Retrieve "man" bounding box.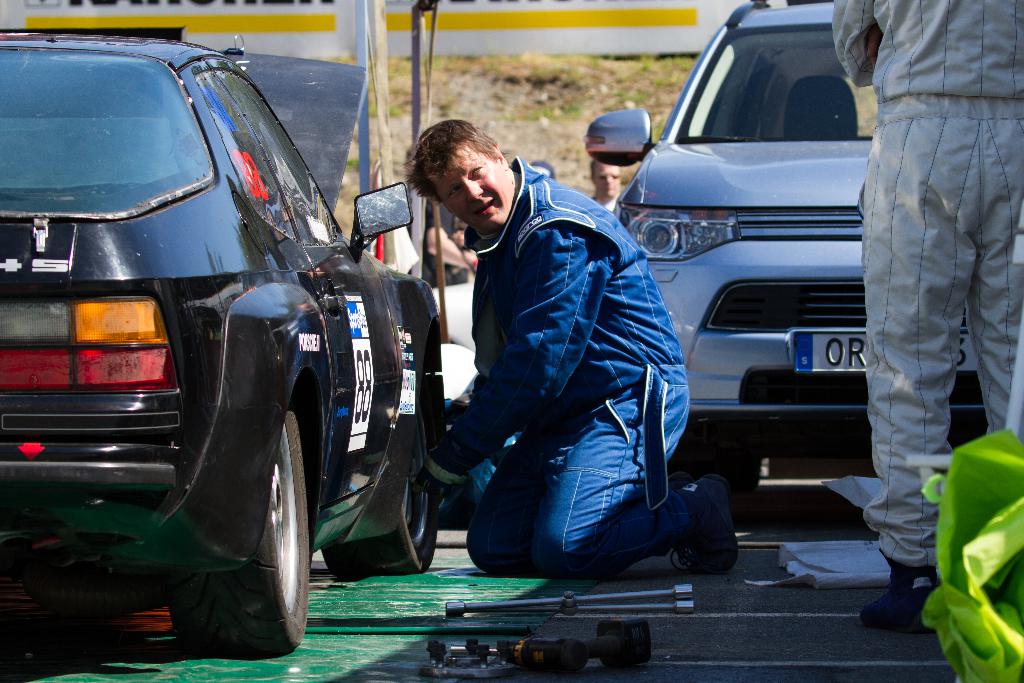
Bounding box: (403,108,721,615).
